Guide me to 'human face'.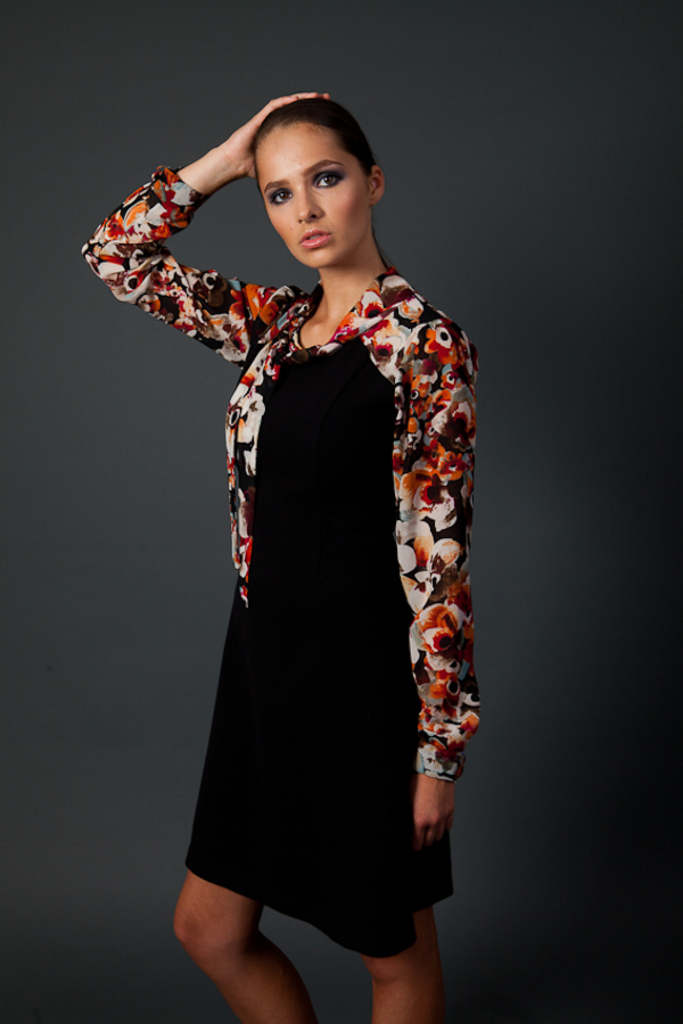
Guidance: left=254, top=126, right=369, bottom=272.
